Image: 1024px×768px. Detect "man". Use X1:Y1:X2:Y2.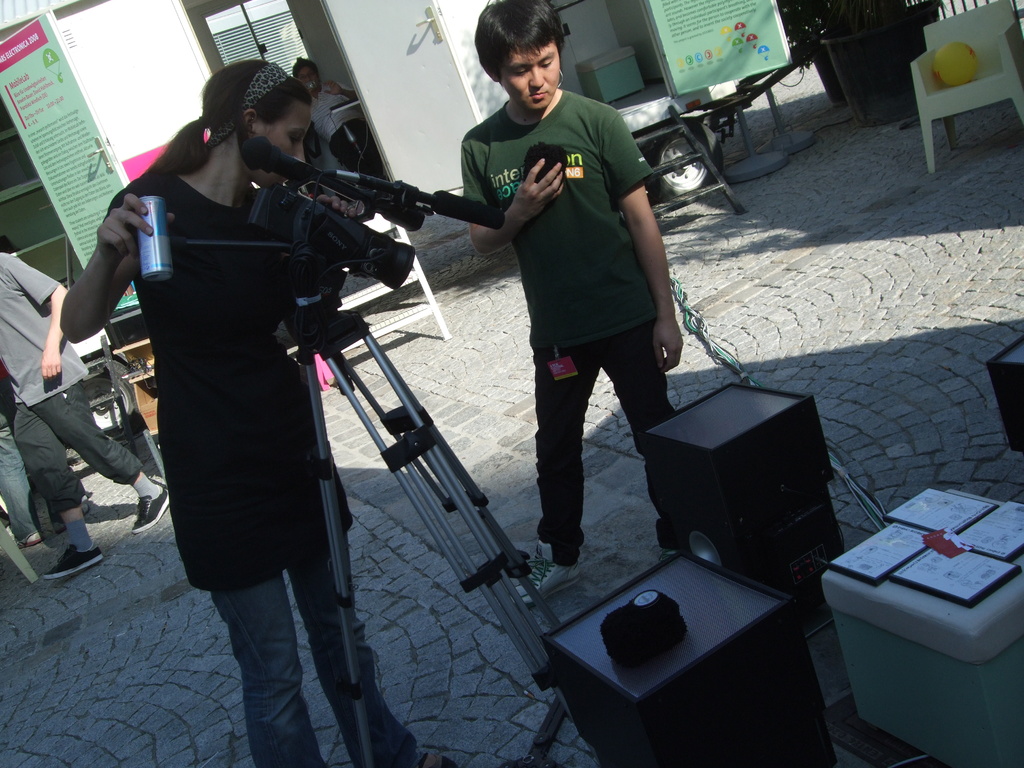
291:57:380:179.
